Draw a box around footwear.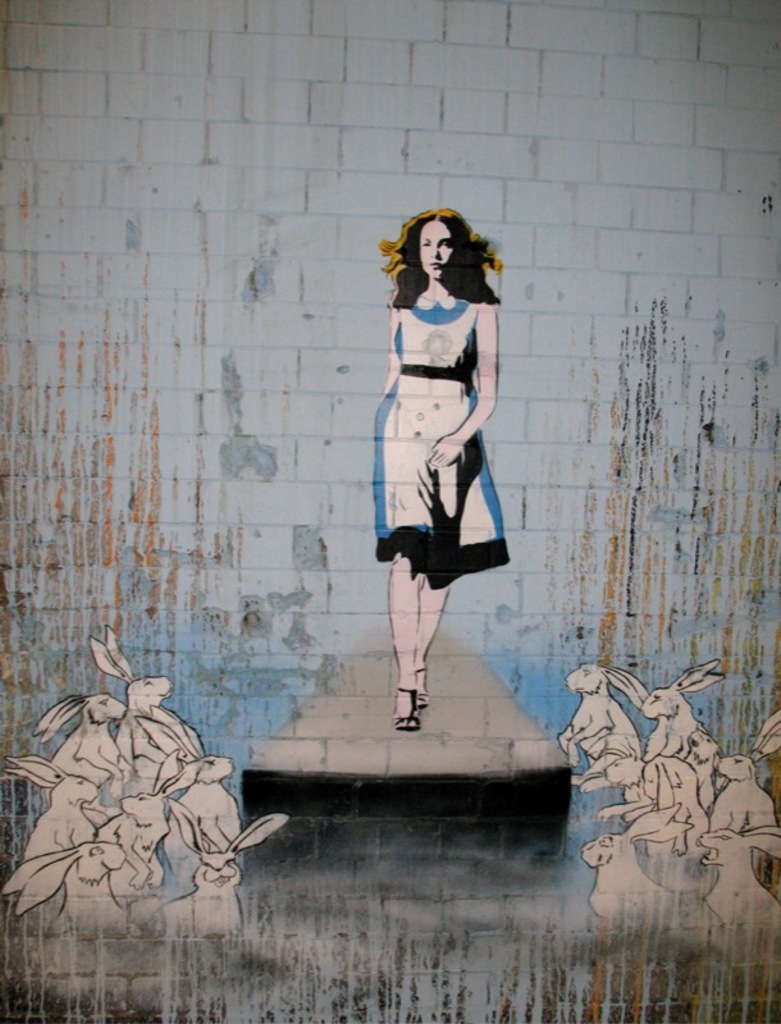
pyautogui.locateOnScreen(394, 685, 419, 731).
